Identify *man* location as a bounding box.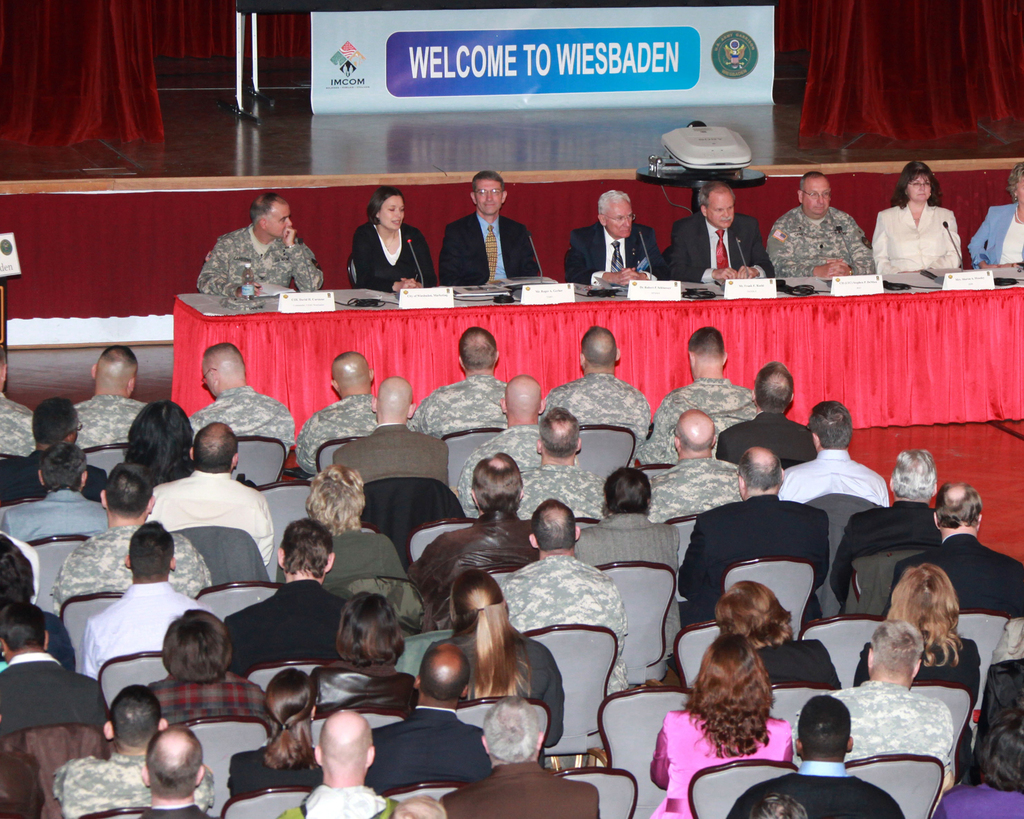
box(540, 324, 652, 459).
